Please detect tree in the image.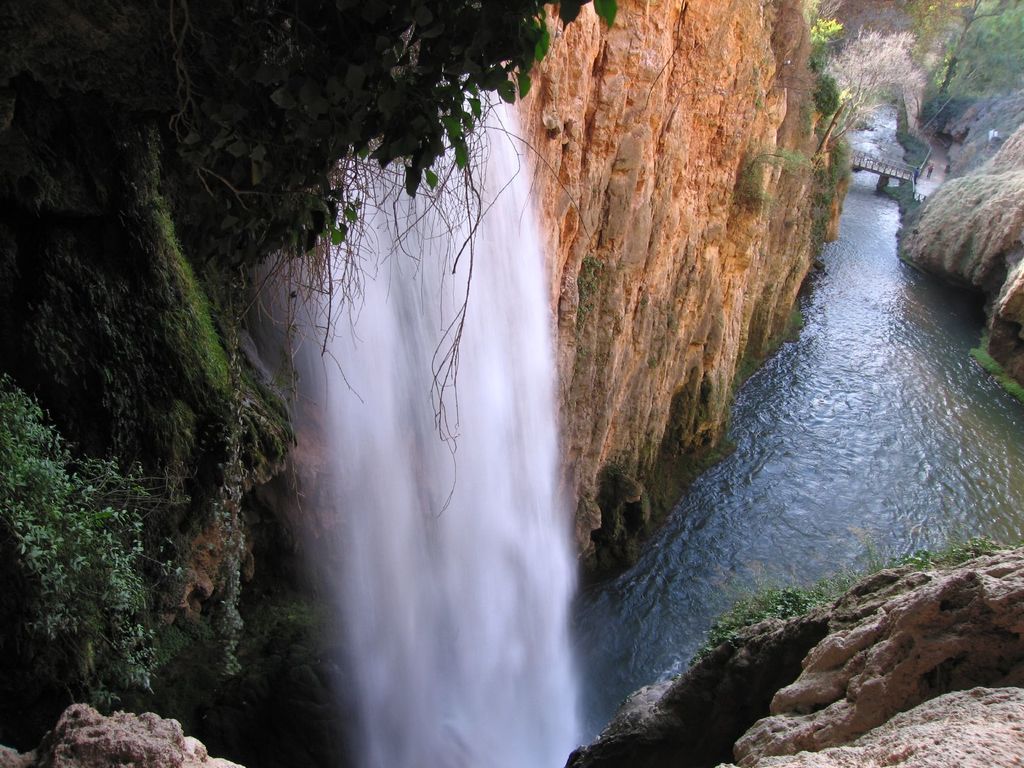
{"left": 810, "top": 22, "right": 891, "bottom": 161}.
